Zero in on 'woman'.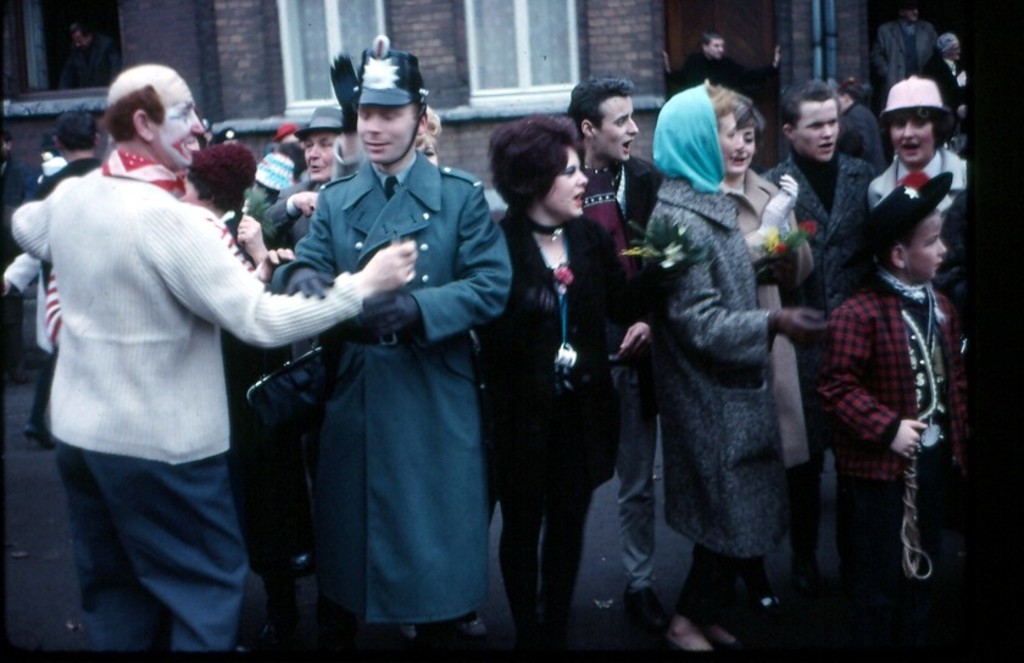
Zeroed in: 180:169:283:640.
